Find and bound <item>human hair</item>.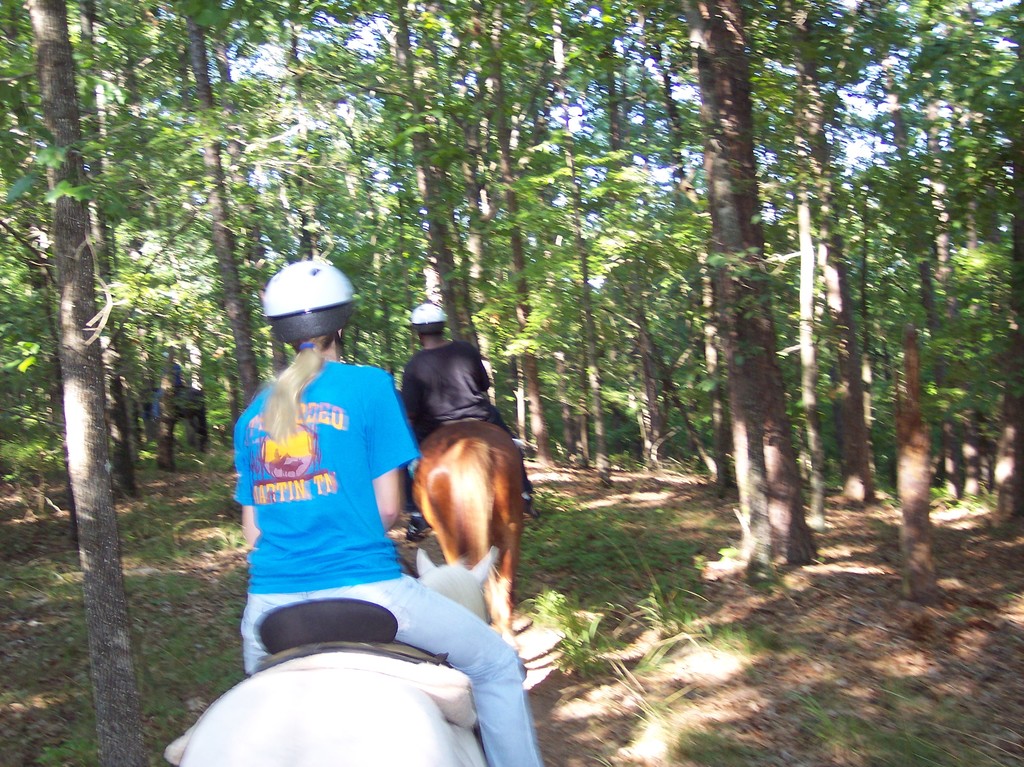
Bound: (left=260, top=343, right=327, bottom=437).
